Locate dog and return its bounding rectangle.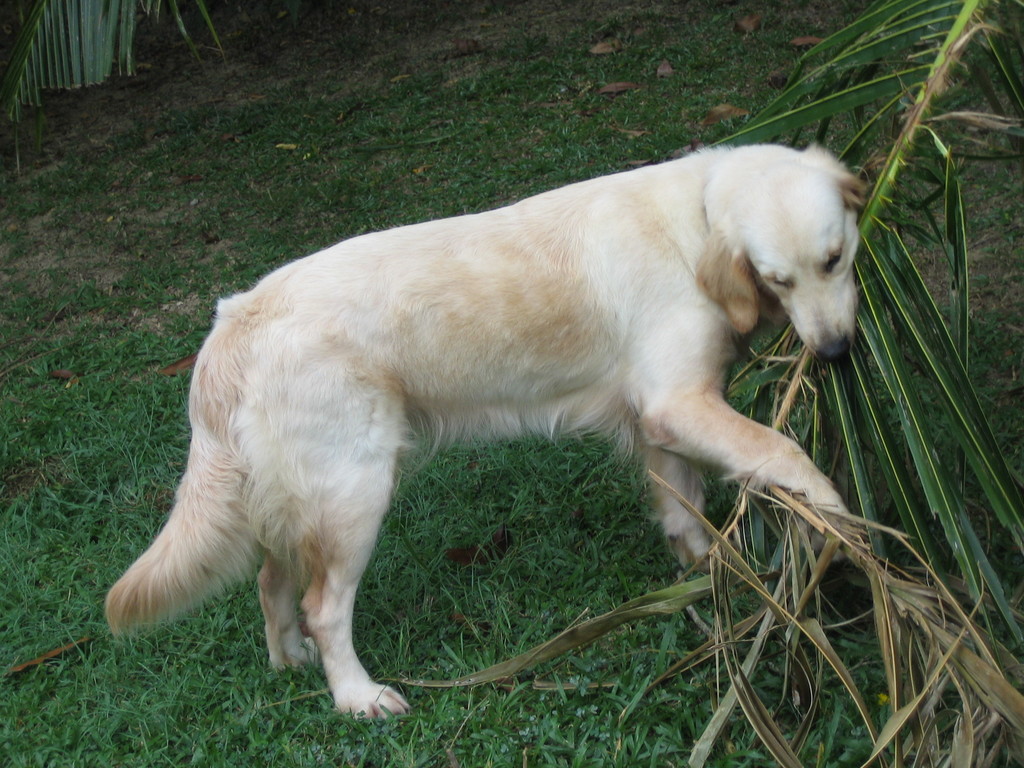
locate(102, 140, 871, 728).
